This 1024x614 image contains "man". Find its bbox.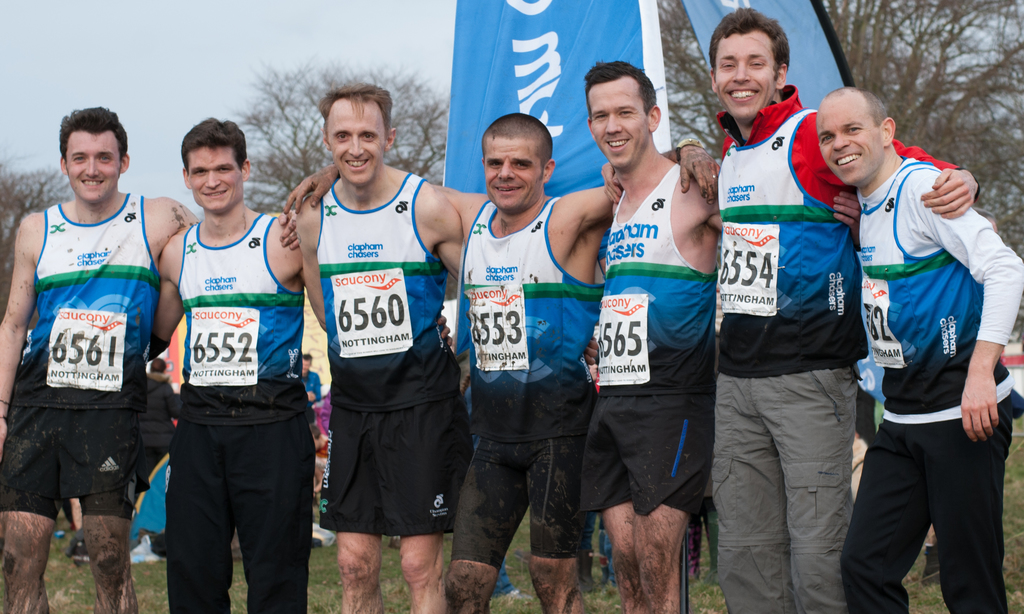
box=[817, 85, 1023, 613].
